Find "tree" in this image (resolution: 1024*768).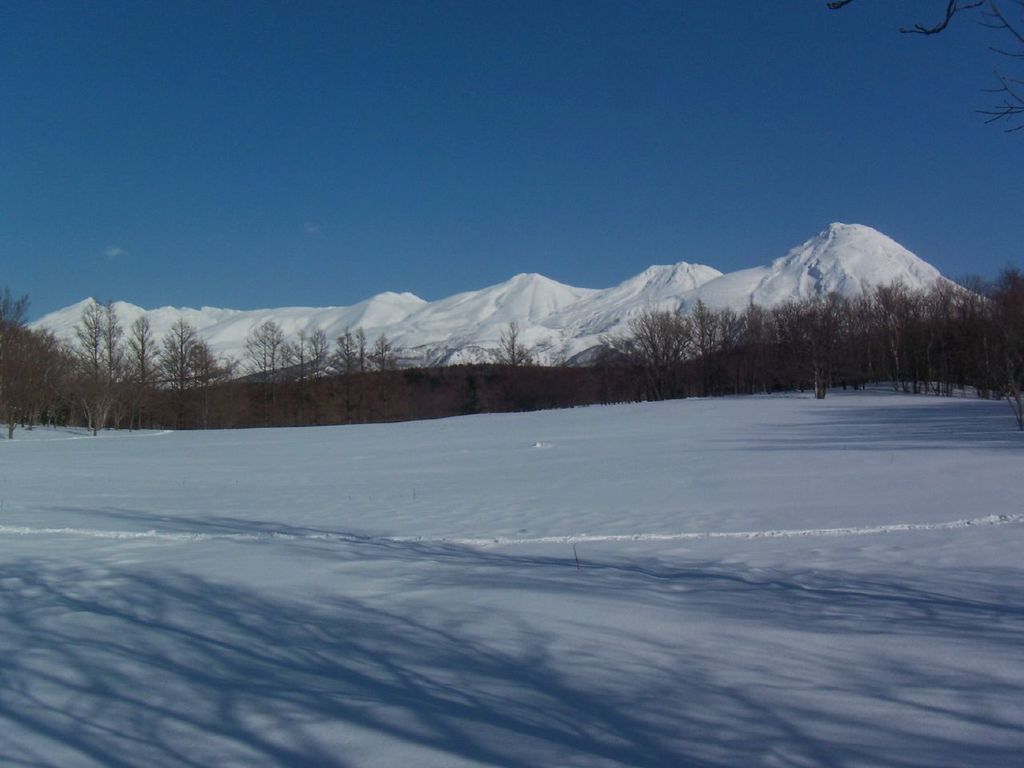
pyautogui.locateOnScreen(168, 322, 224, 426).
